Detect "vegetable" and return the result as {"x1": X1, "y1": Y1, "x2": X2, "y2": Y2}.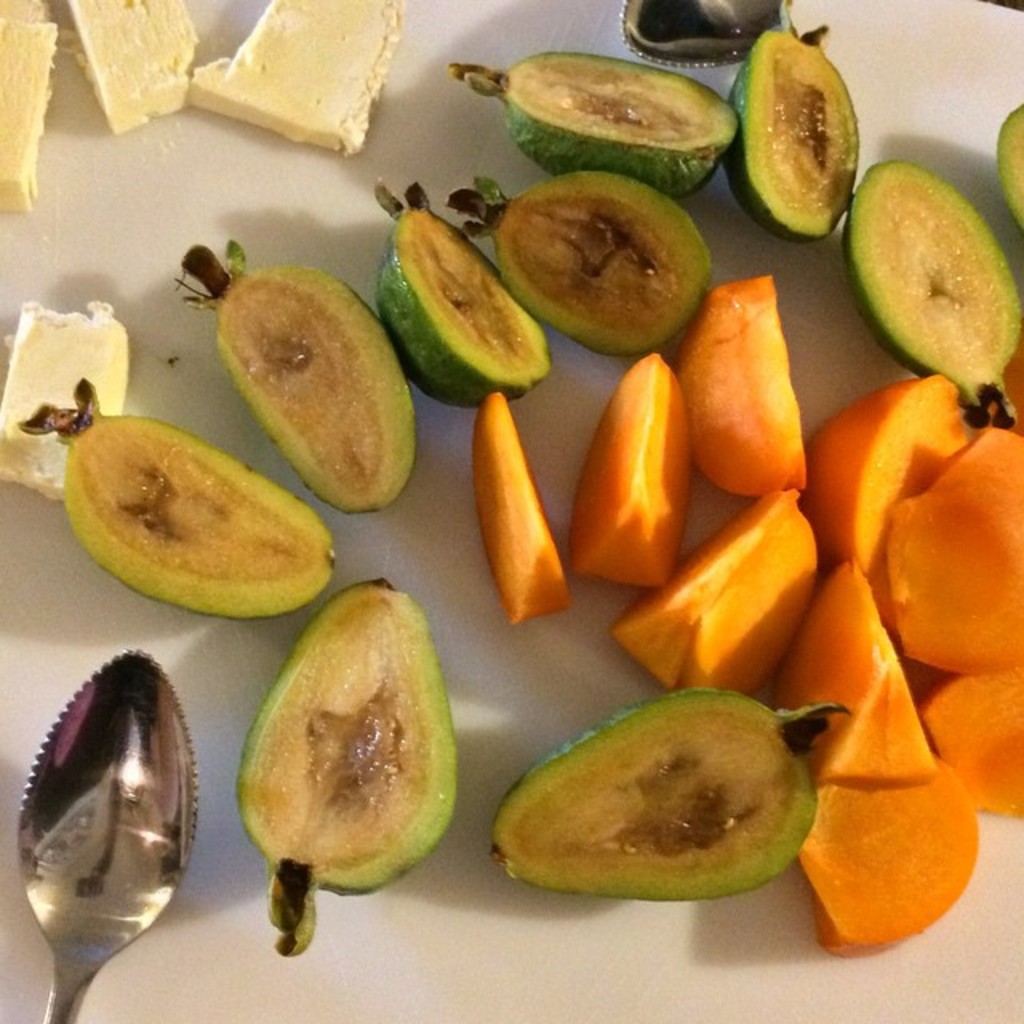
{"x1": 998, "y1": 98, "x2": 1022, "y2": 221}.
